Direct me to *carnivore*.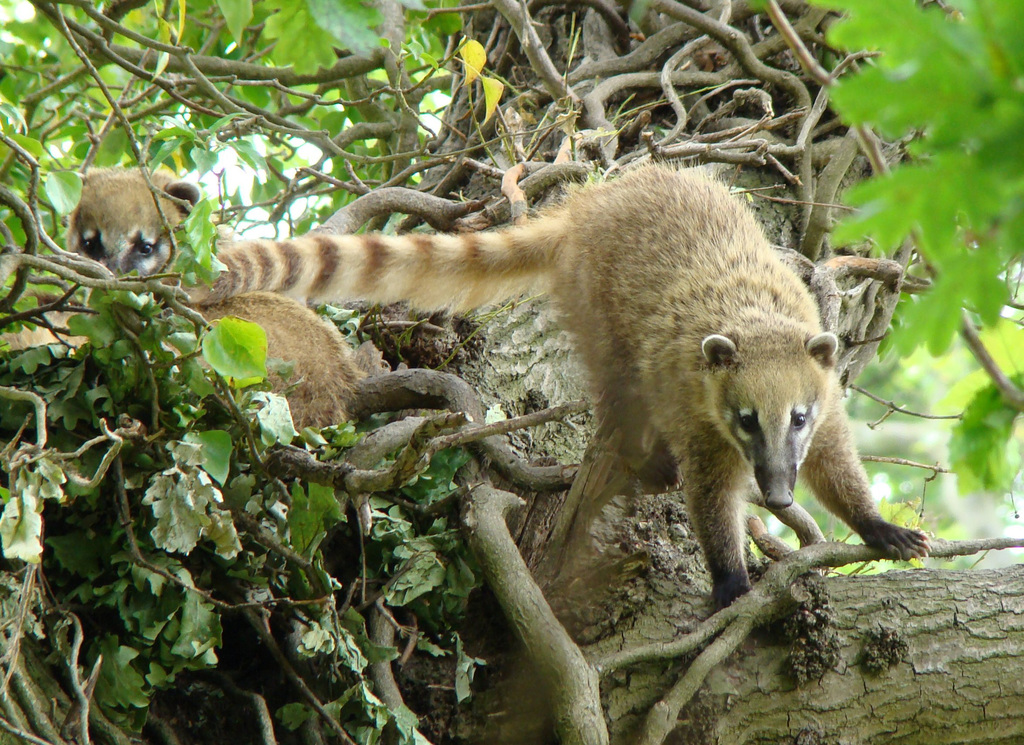
Direction: [0, 164, 374, 459].
